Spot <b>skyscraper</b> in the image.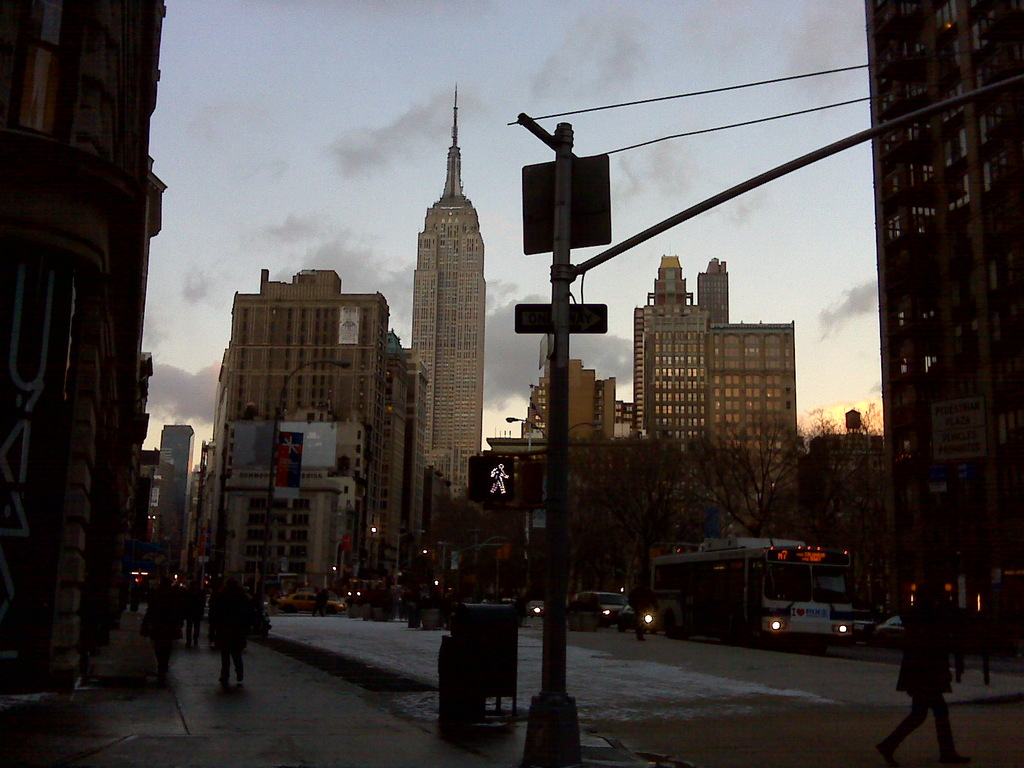
<b>skyscraper</b> found at x1=412 y1=65 x2=484 y2=552.
